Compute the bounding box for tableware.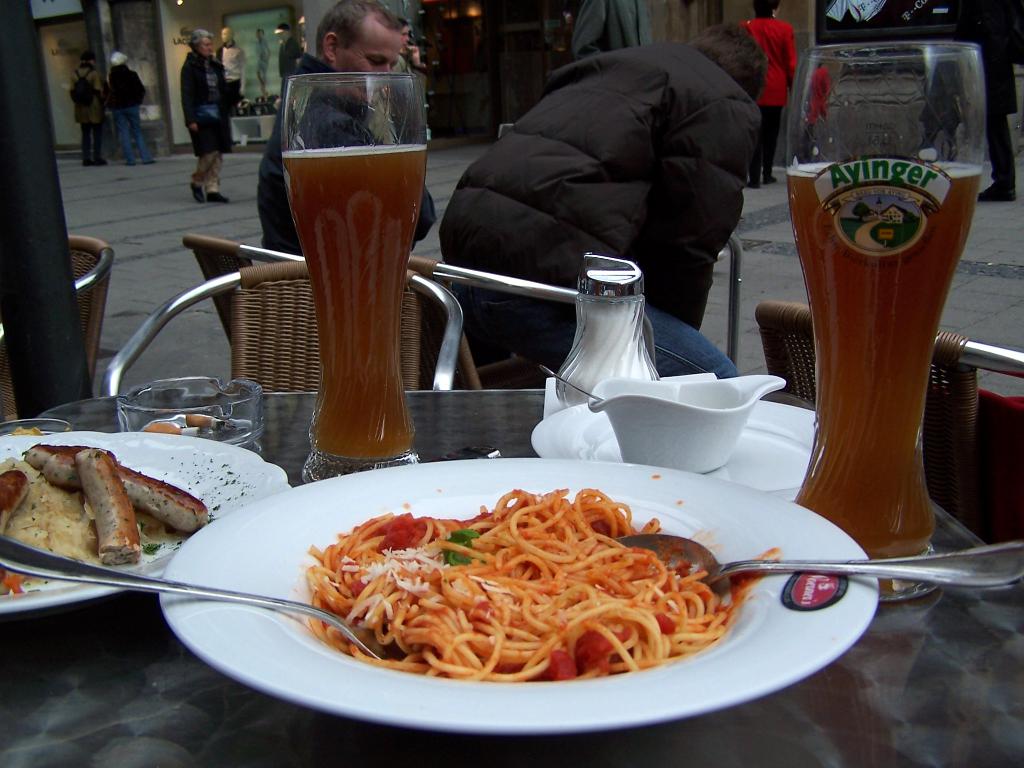
l=783, t=40, r=986, b=557.
